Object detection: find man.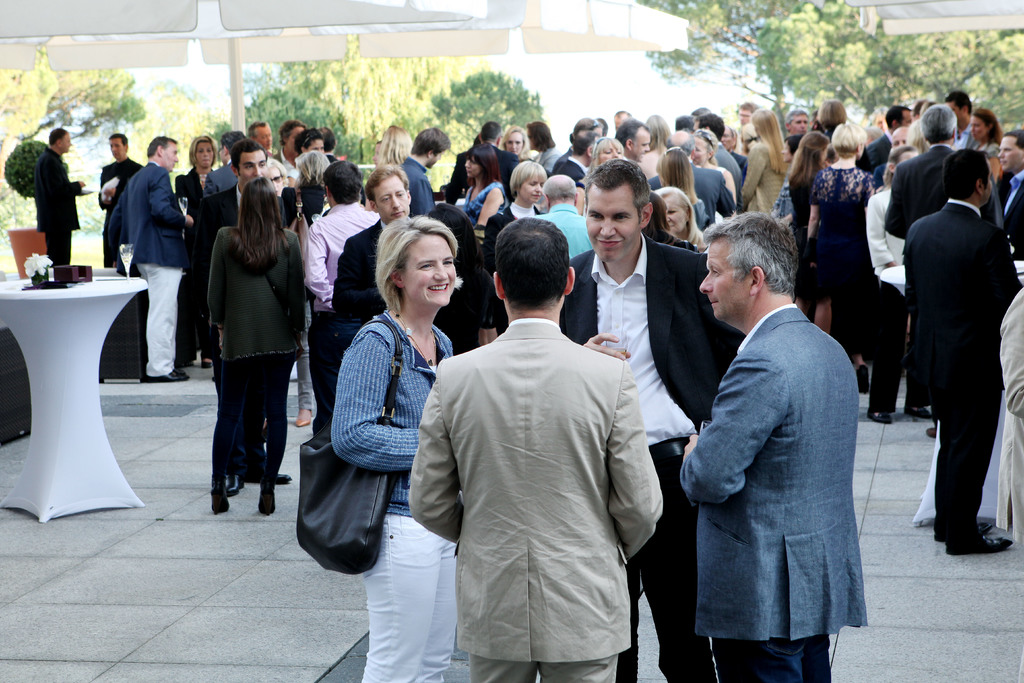
BBox(302, 160, 380, 438).
